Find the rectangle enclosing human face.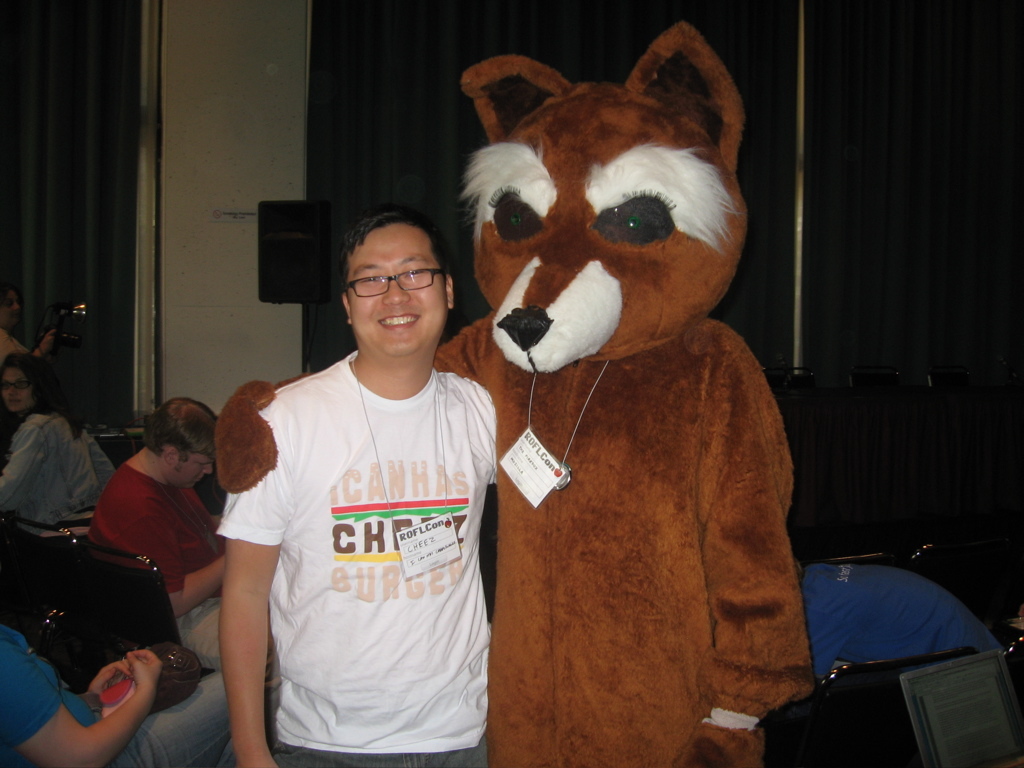
bbox=(2, 365, 32, 412).
